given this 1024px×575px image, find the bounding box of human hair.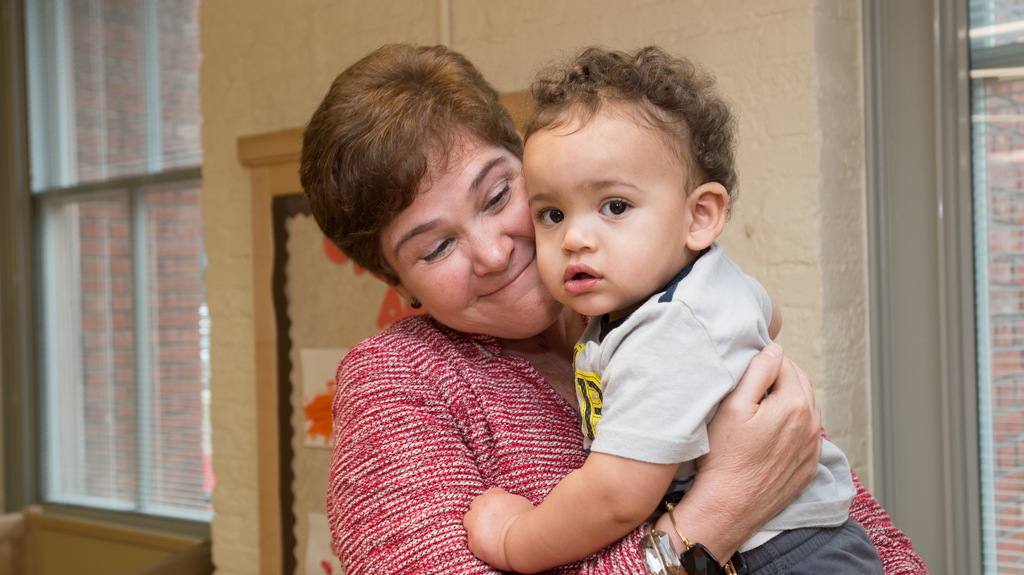
524, 40, 743, 230.
